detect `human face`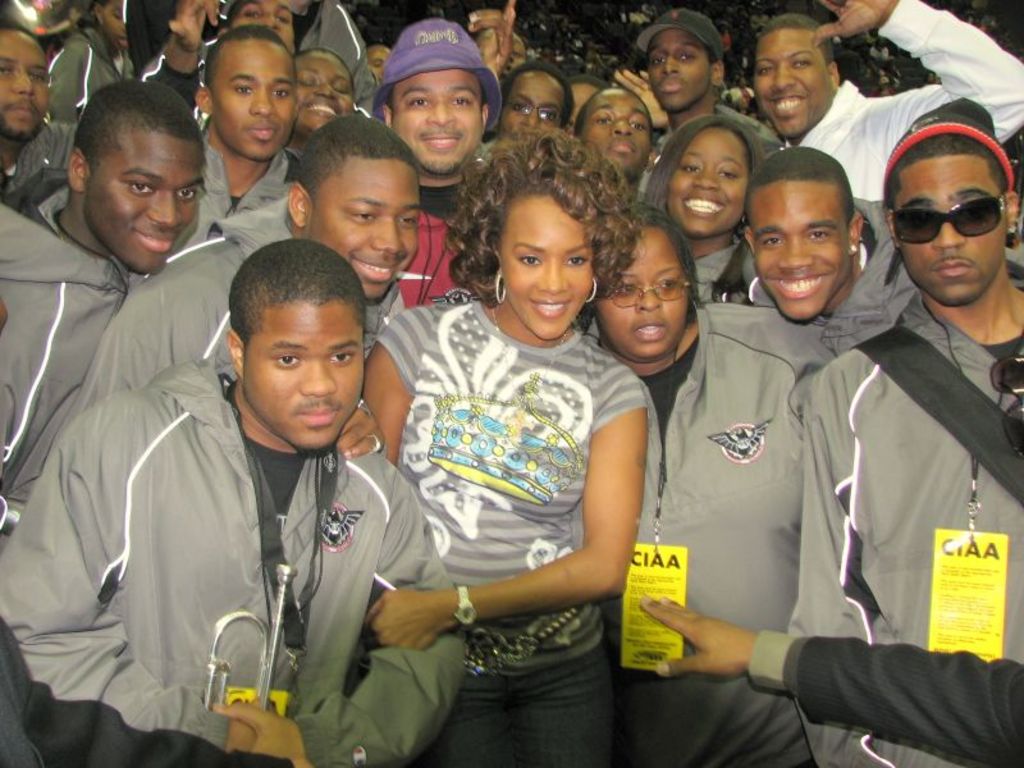
detection(582, 92, 652, 169)
